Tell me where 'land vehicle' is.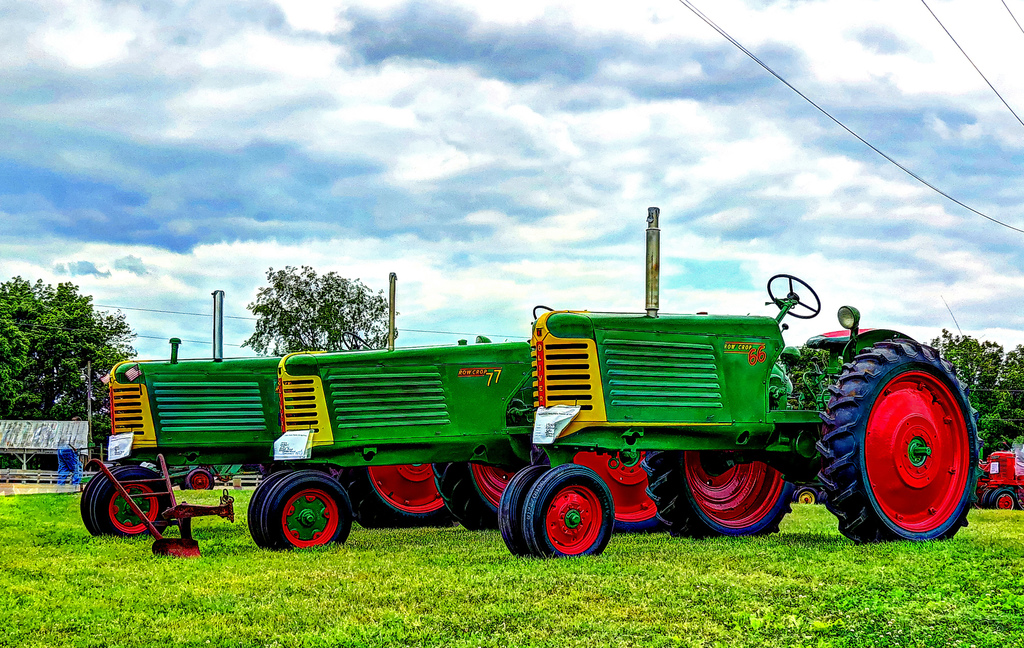
'land vehicle' is at 791:483:819:508.
